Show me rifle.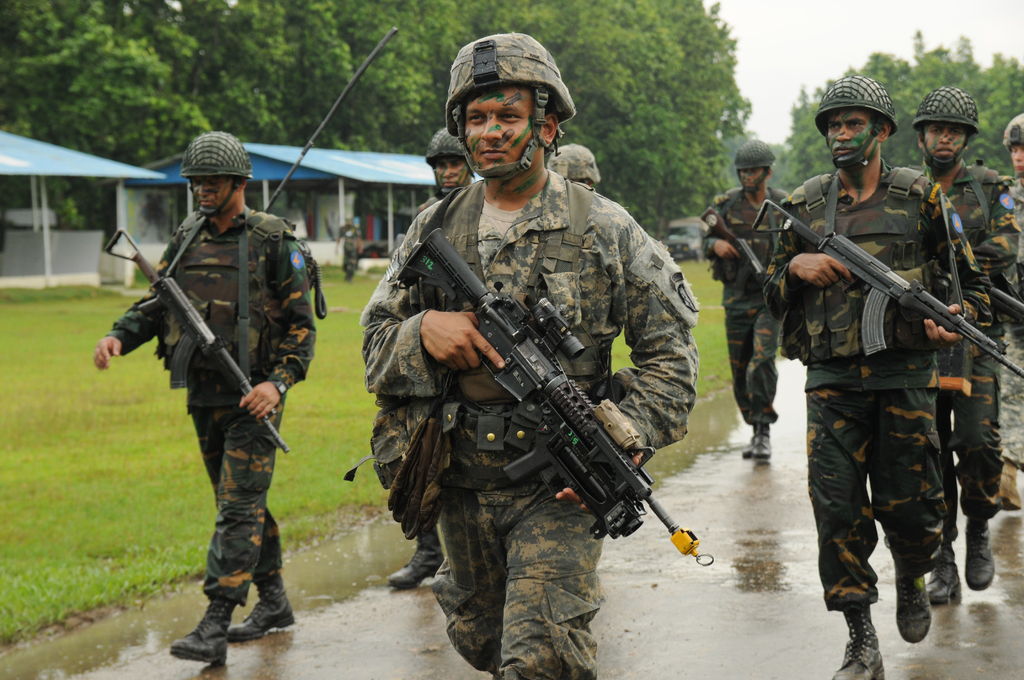
rifle is here: (left=394, top=219, right=717, bottom=570).
